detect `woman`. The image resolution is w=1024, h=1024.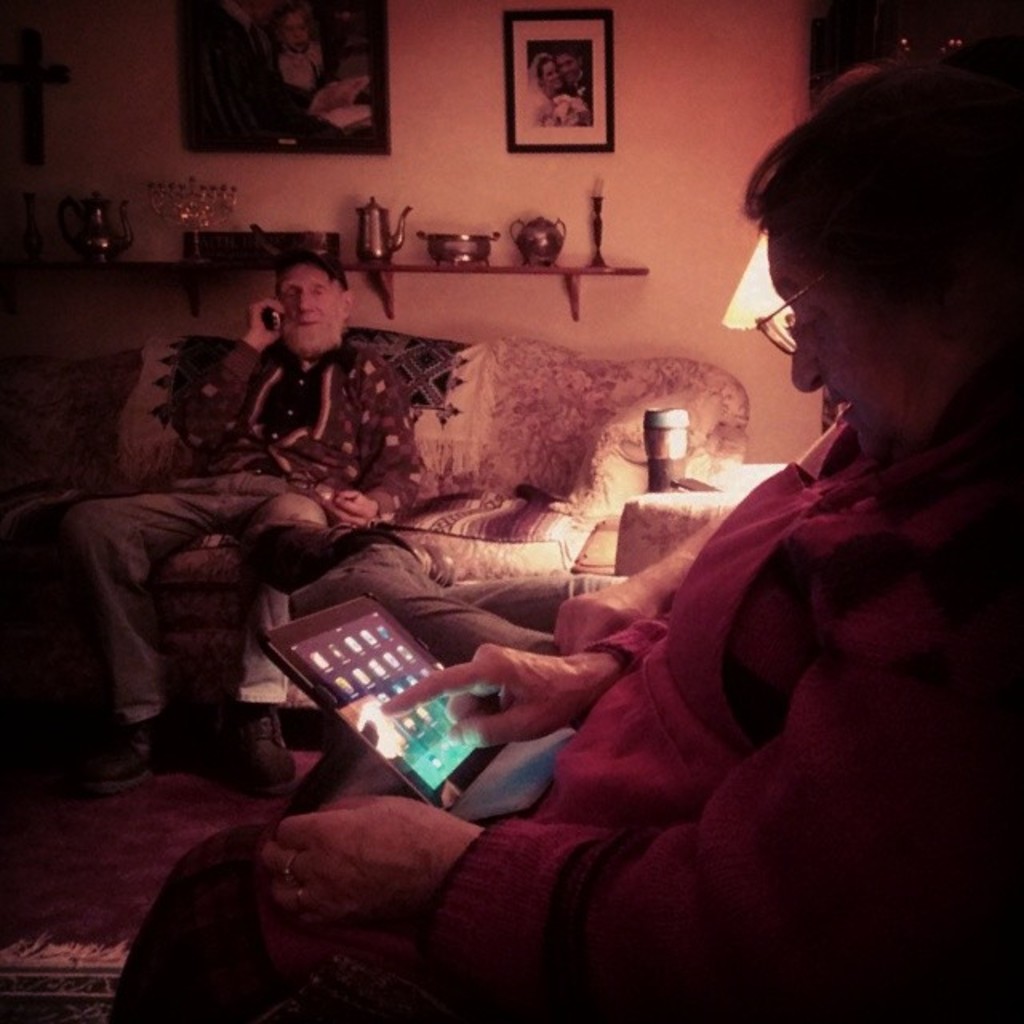
x1=86, y1=61, x2=1016, y2=1022.
